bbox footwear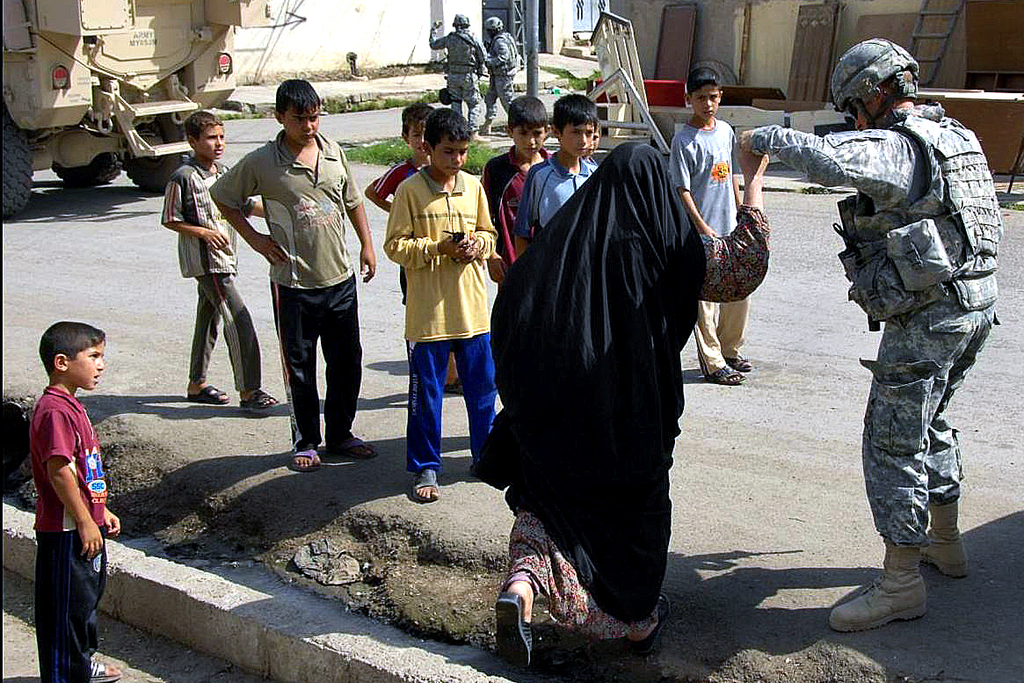
(835,556,939,650)
